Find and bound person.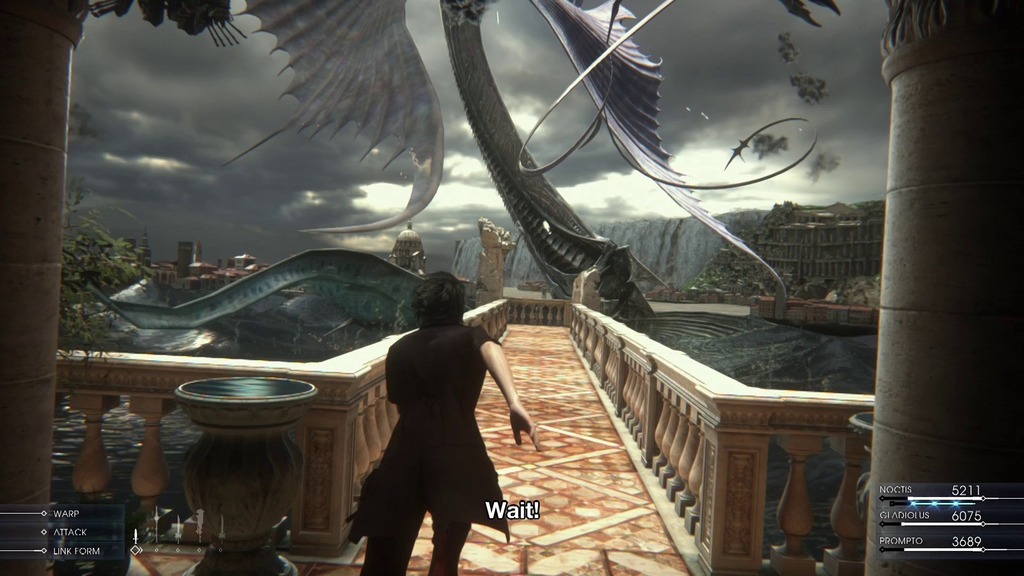
Bound: (x1=346, y1=272, x2=543, y2=575).
